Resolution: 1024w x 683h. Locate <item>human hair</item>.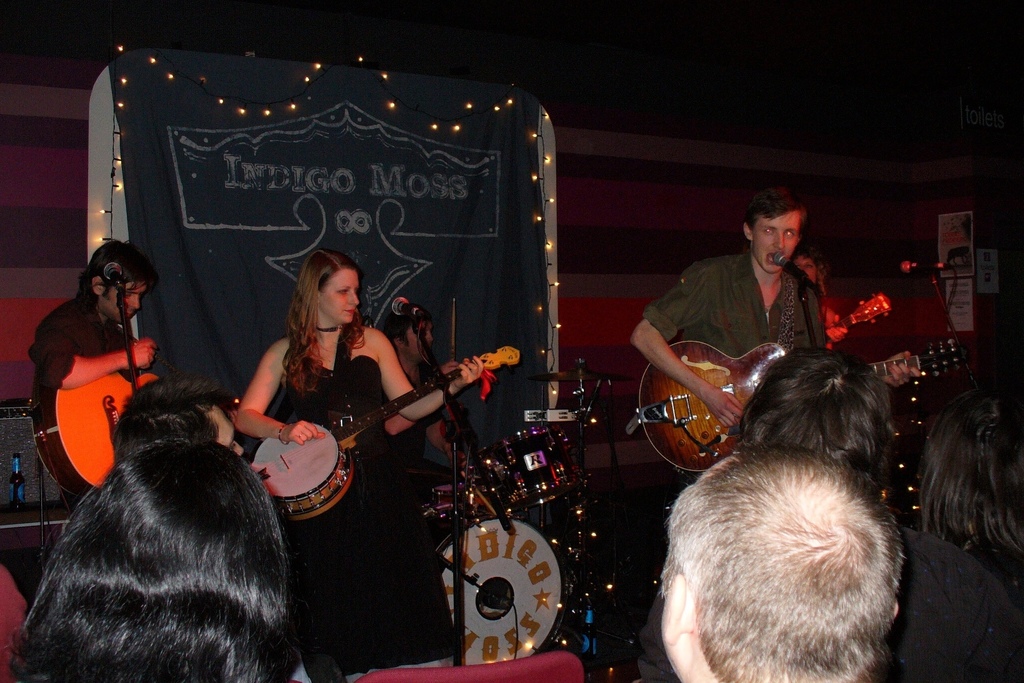
box(732, 350, 897, 489).
